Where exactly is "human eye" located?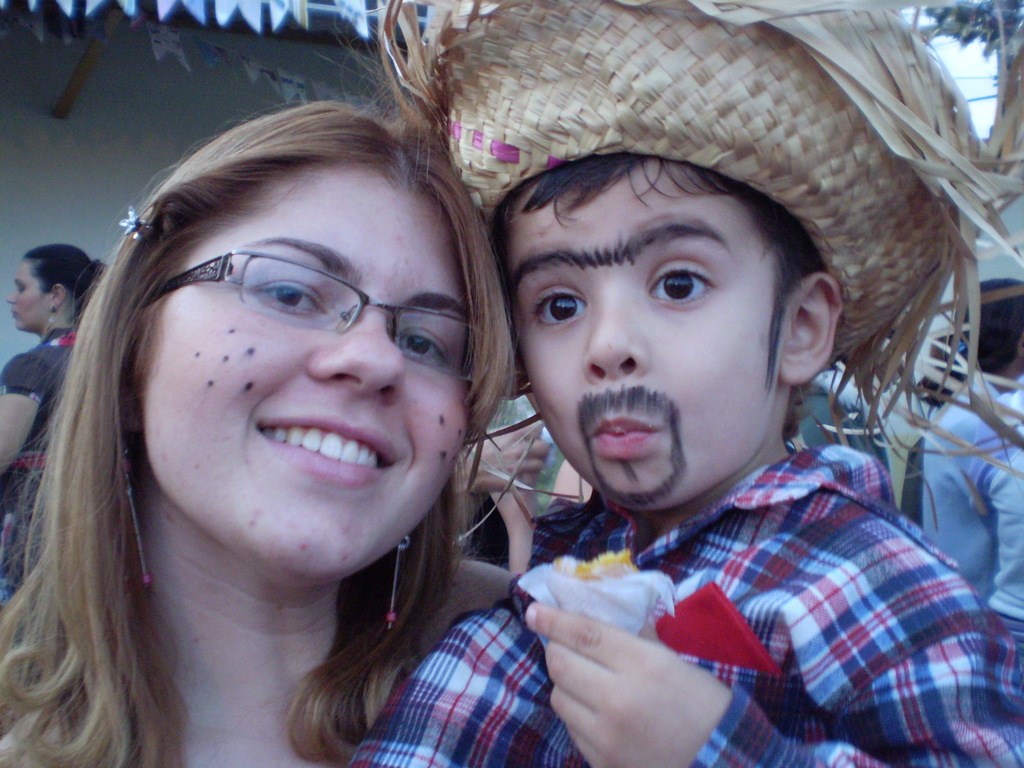
Its bounding box is Rect(246, 279, 329, 319).
